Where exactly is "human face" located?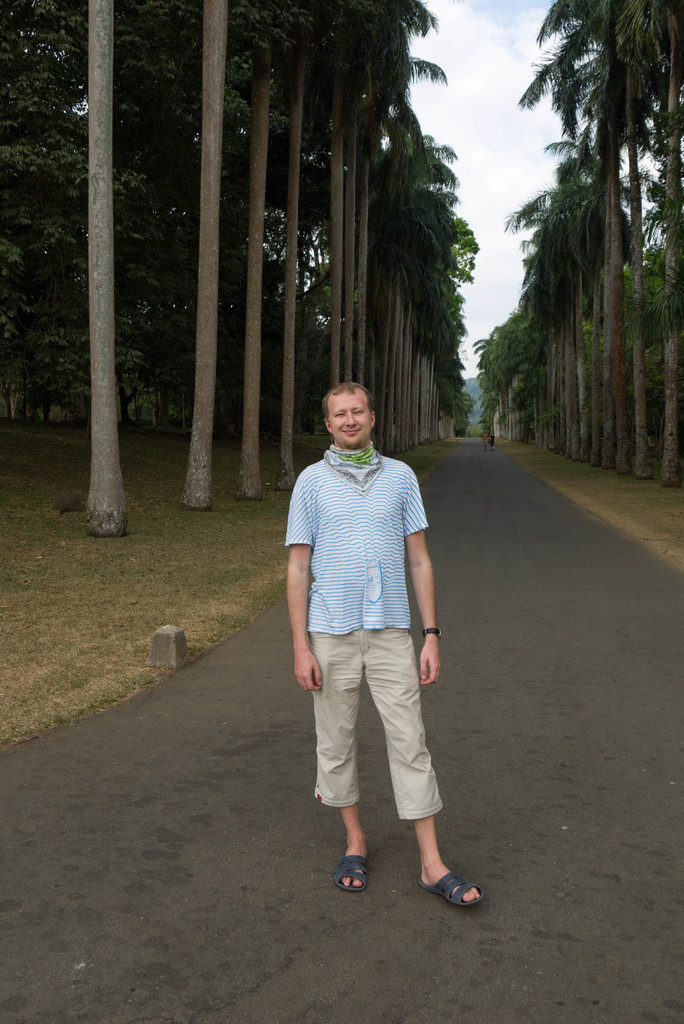
Its bounding box is [left=329, top=390, right=373, bottom=446].
